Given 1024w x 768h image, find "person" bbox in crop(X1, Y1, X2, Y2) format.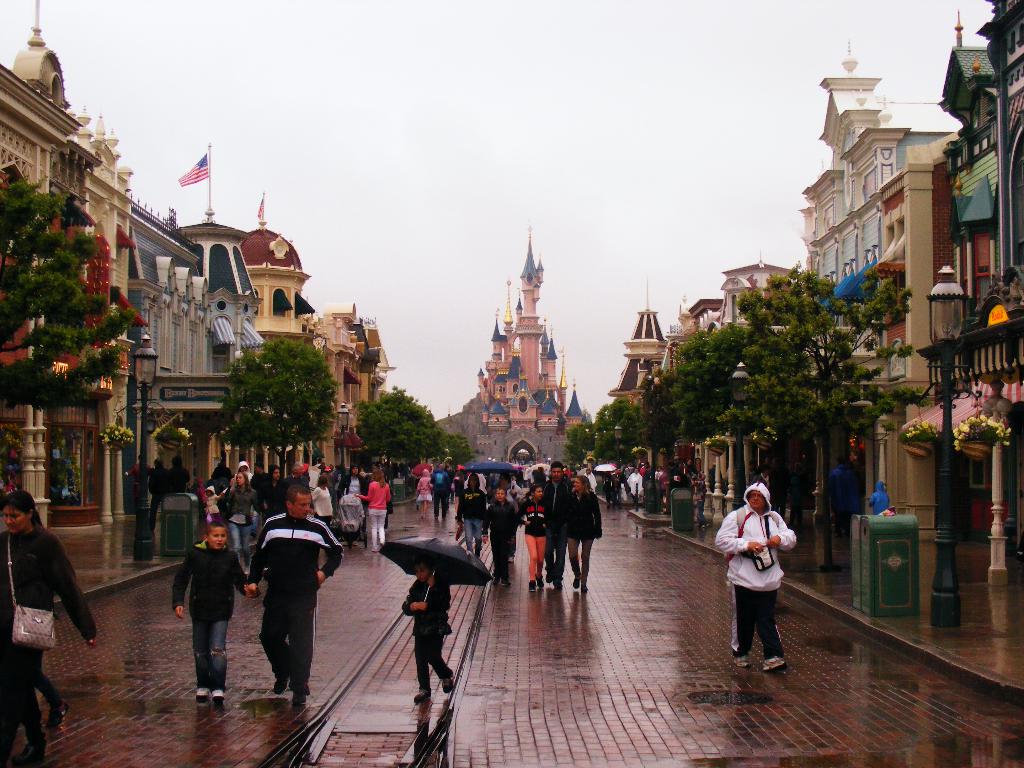
crop(170, 521, 250, 709).
